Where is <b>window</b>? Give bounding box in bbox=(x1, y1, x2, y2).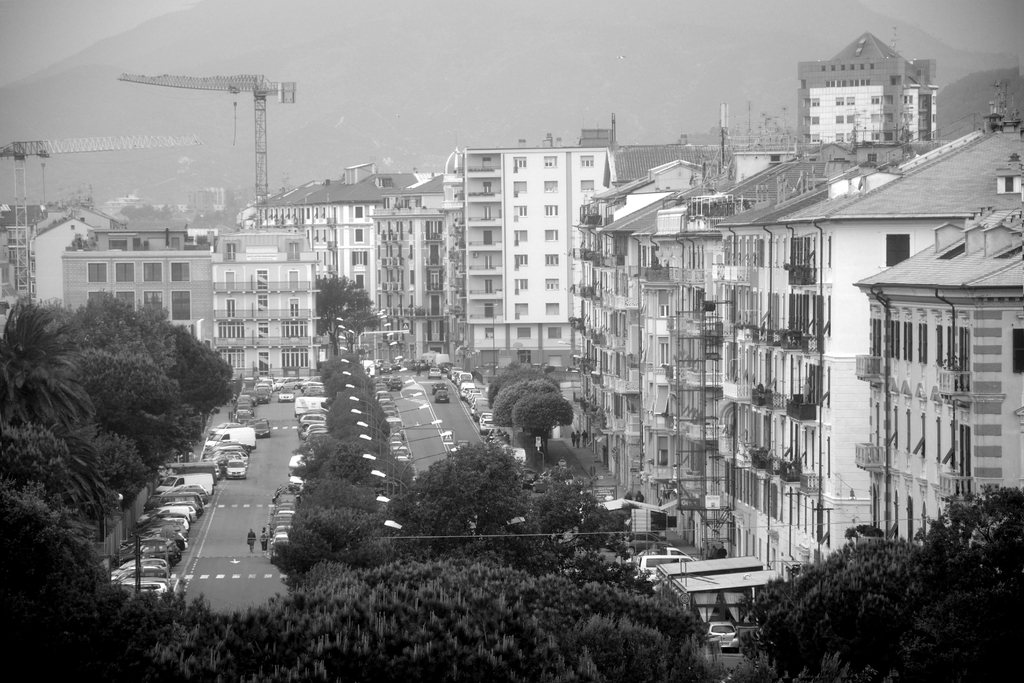
bbox=(513, 329, 536, 336).
